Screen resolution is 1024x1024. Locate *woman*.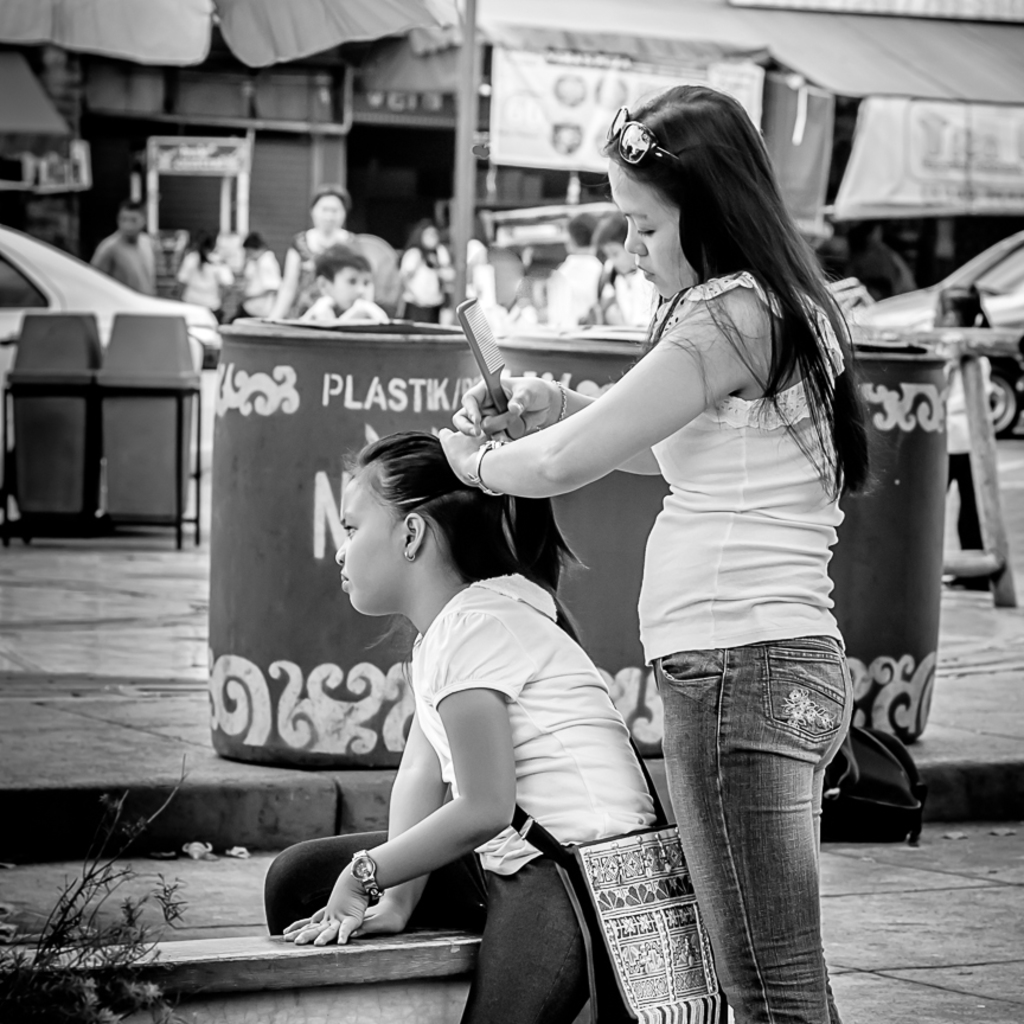
box(264, 181, 365, 325).
